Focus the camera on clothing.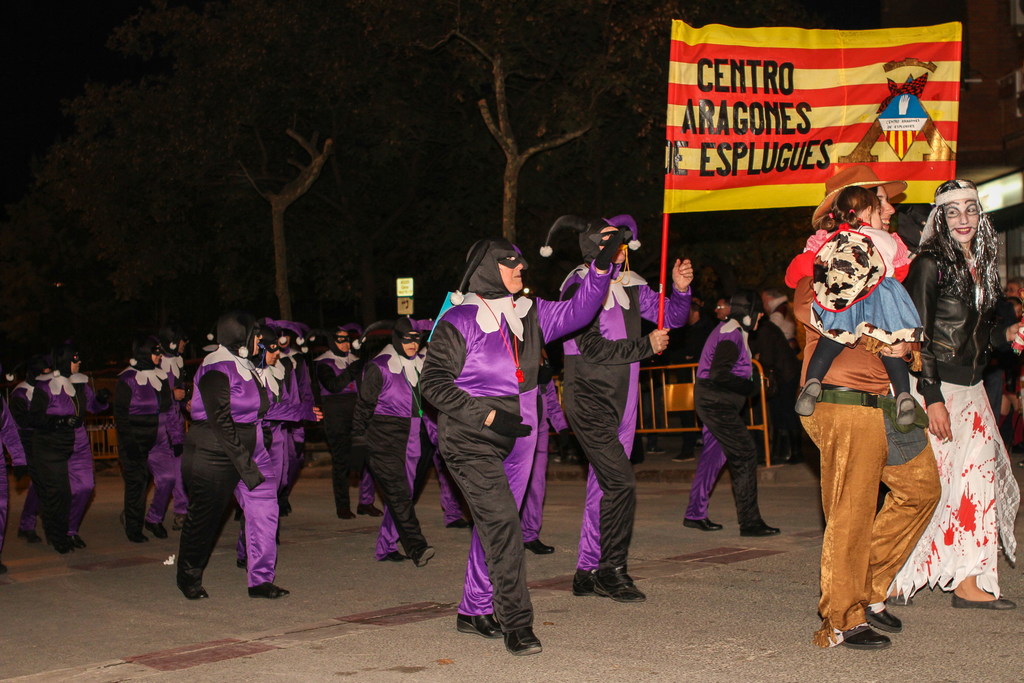
Focus region: locate(684, 311, 765, 545).
